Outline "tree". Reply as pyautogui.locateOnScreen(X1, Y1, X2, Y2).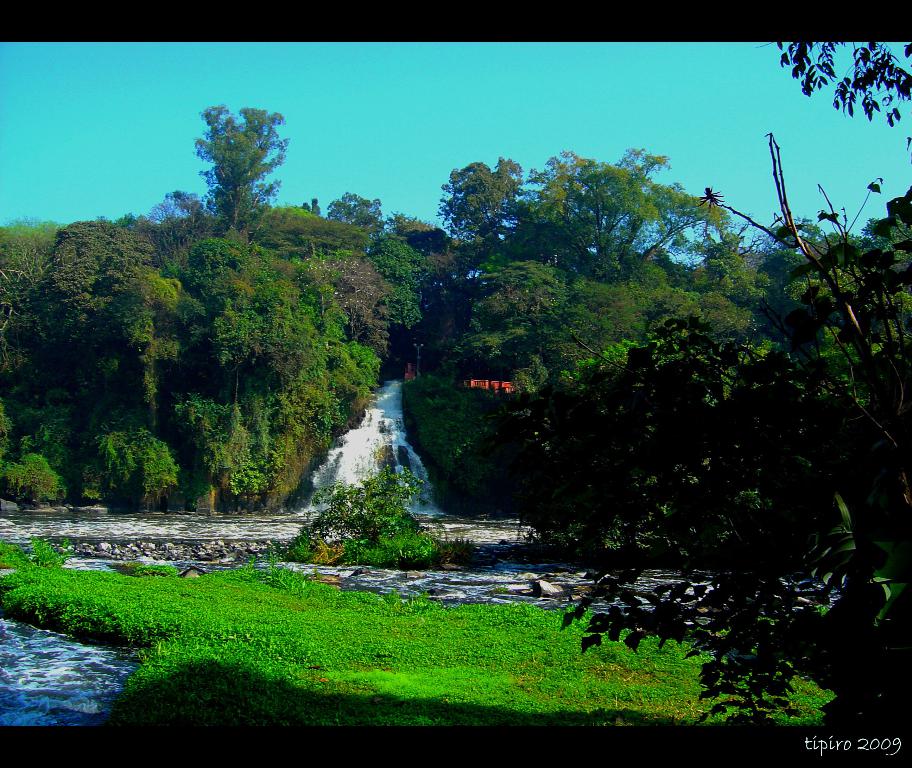
pyautogui.locateOnScreen(386, 208, 457, 264).
